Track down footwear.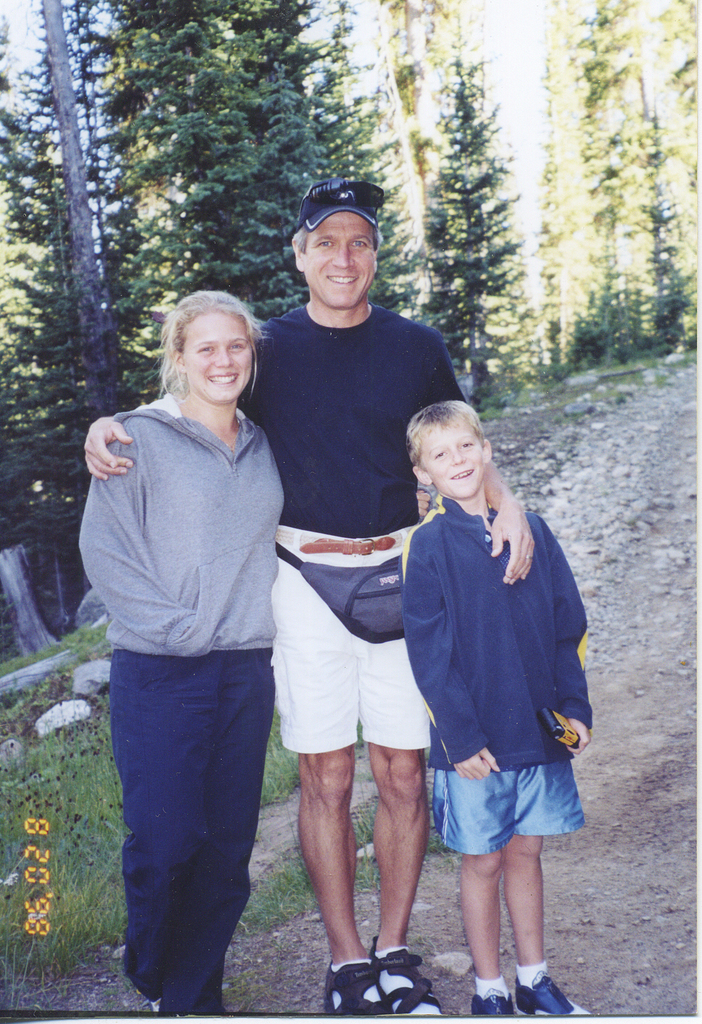
Tracked to bbox=[468, 984, 516, 1023].
